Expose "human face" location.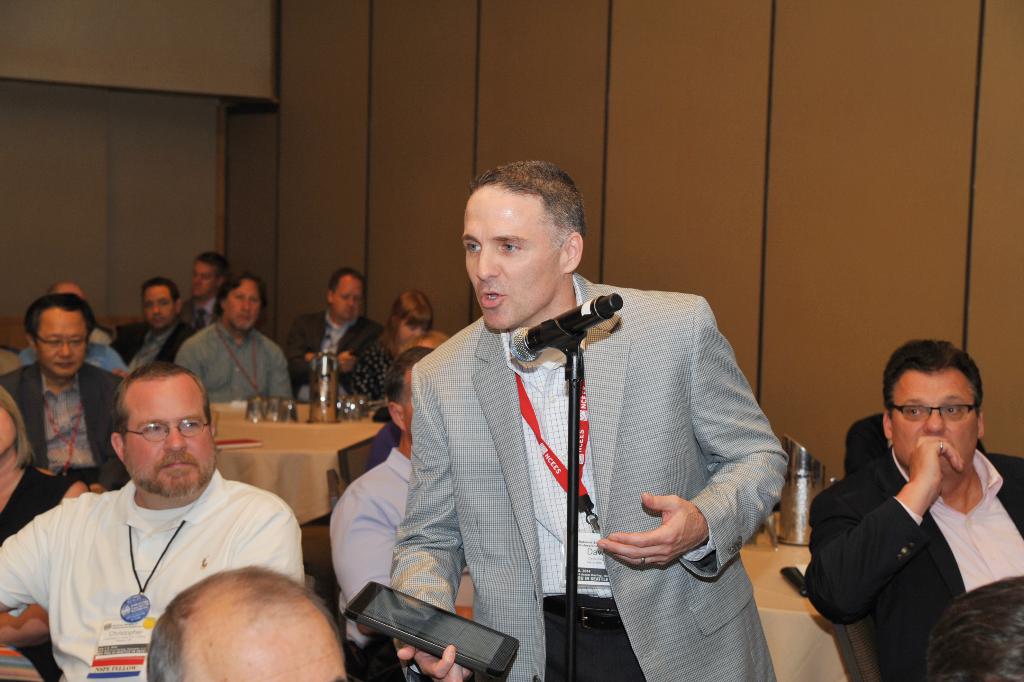
Exposed at [192,261,218,297].
